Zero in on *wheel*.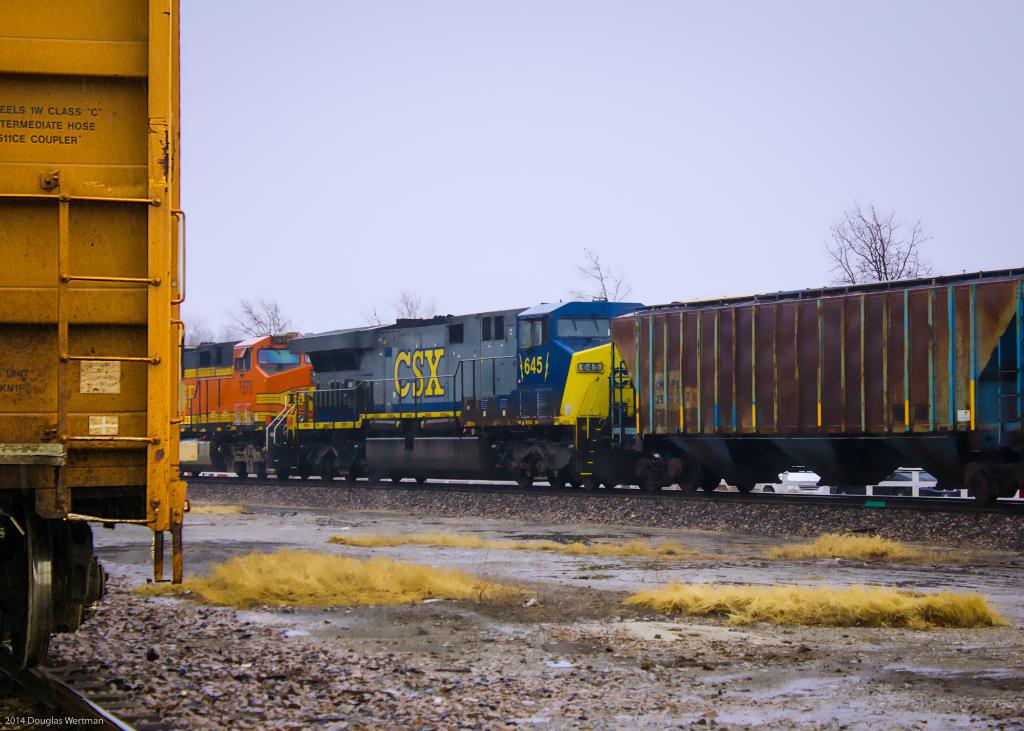
Zeroed in: 570 479 582 486.
